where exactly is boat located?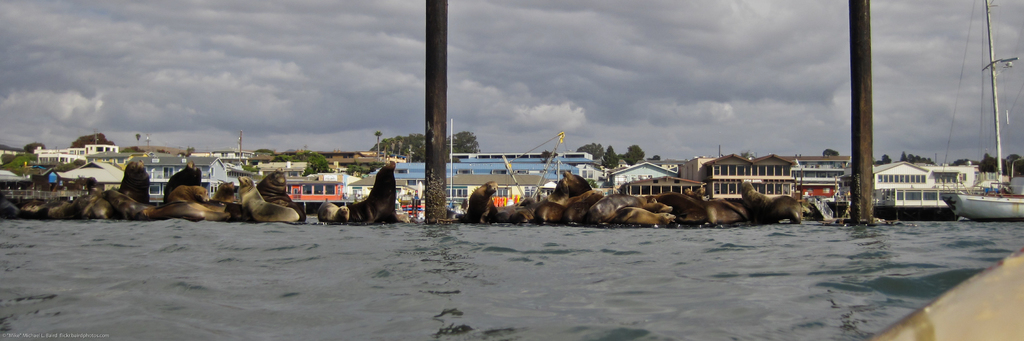
Its bounding box is {"left": 940, "top": 0, "right": 1023, "bottom": 218}.
